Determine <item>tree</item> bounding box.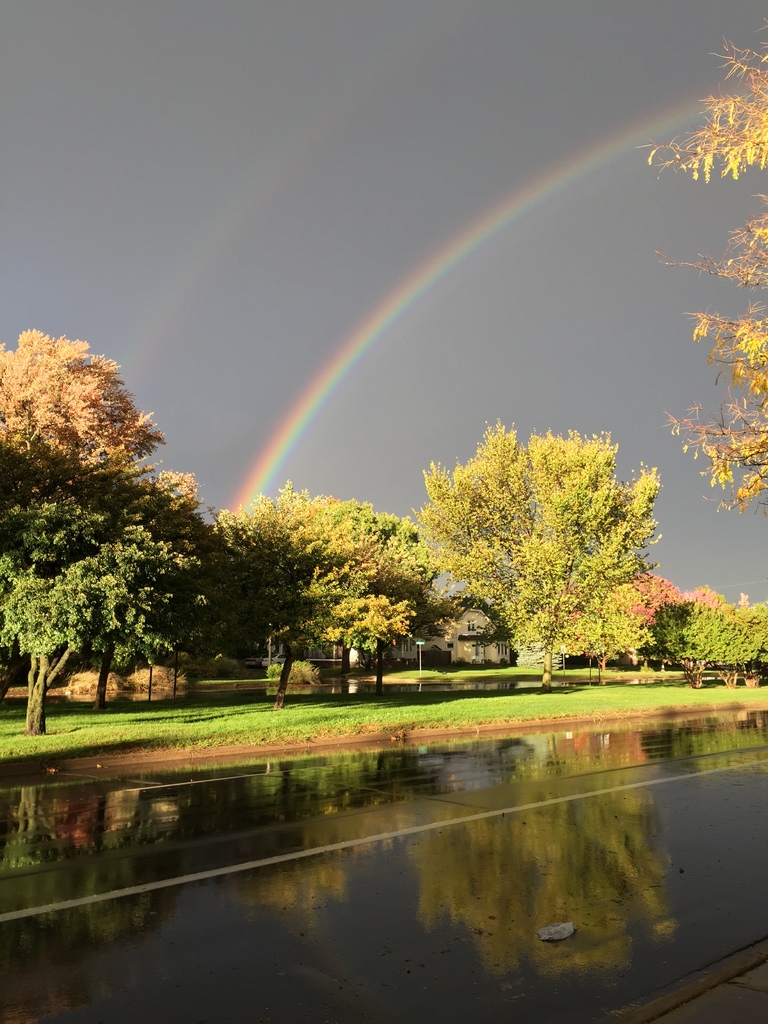
Determined: (left=625, top=27, right=767, bottom=527).
